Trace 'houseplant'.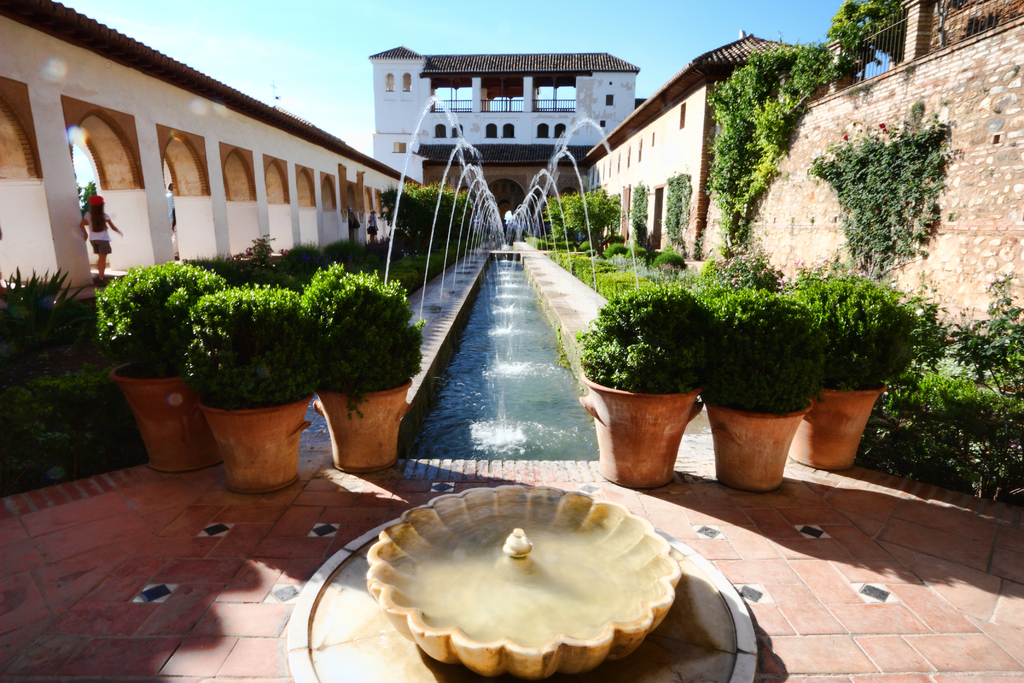
Traced to box(705, 283, 836, 494).
